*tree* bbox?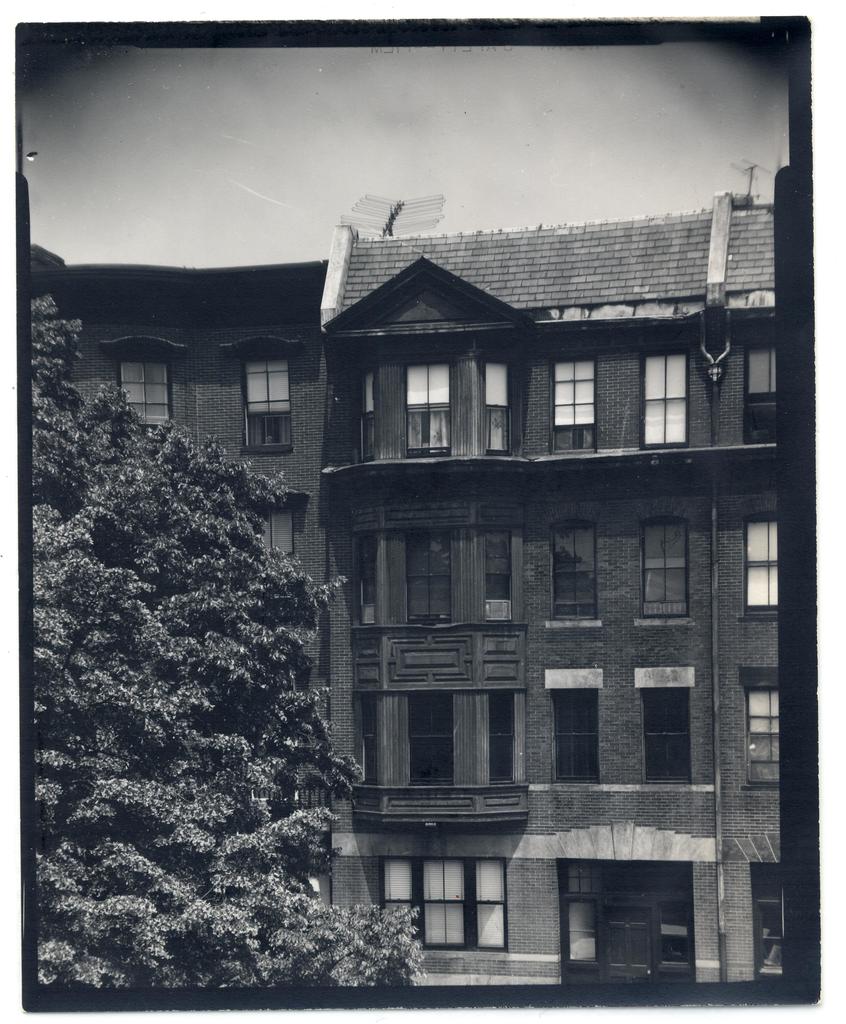
37, 344, 358, 995
